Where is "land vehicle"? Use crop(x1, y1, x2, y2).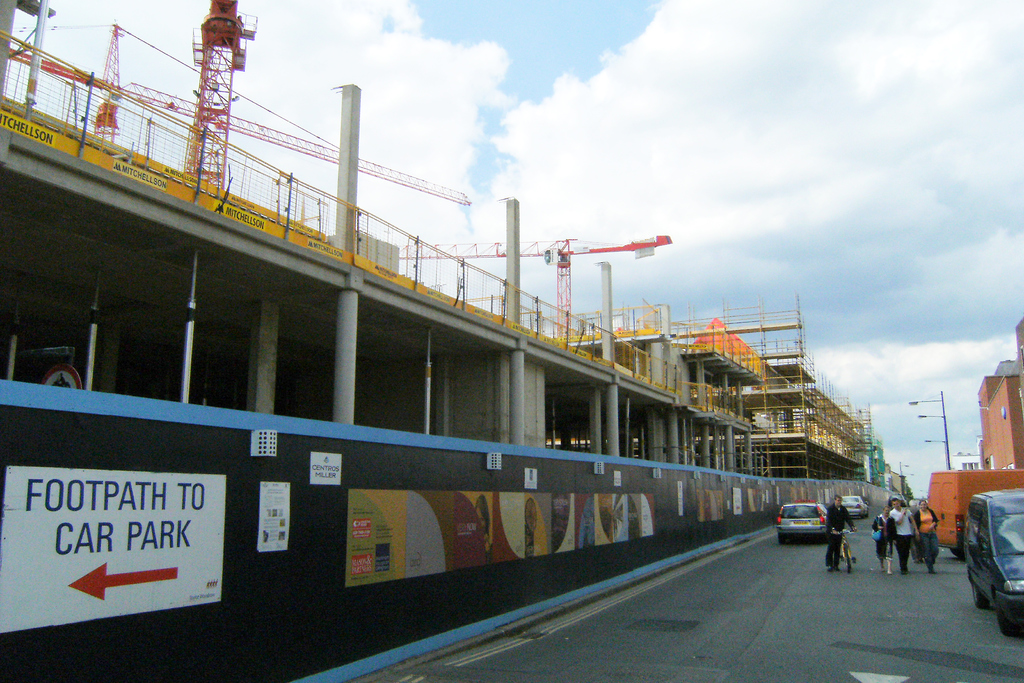
crop(964, 486, 1023, 636).
